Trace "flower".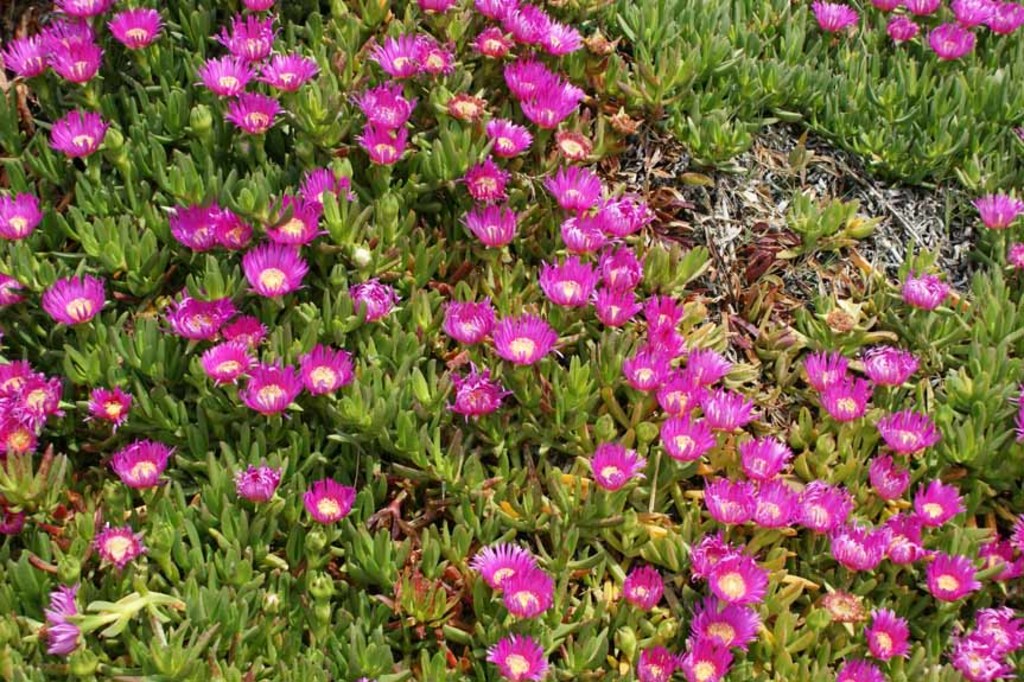
Traced to [left=441, top=368, right=495, bottom=422].
